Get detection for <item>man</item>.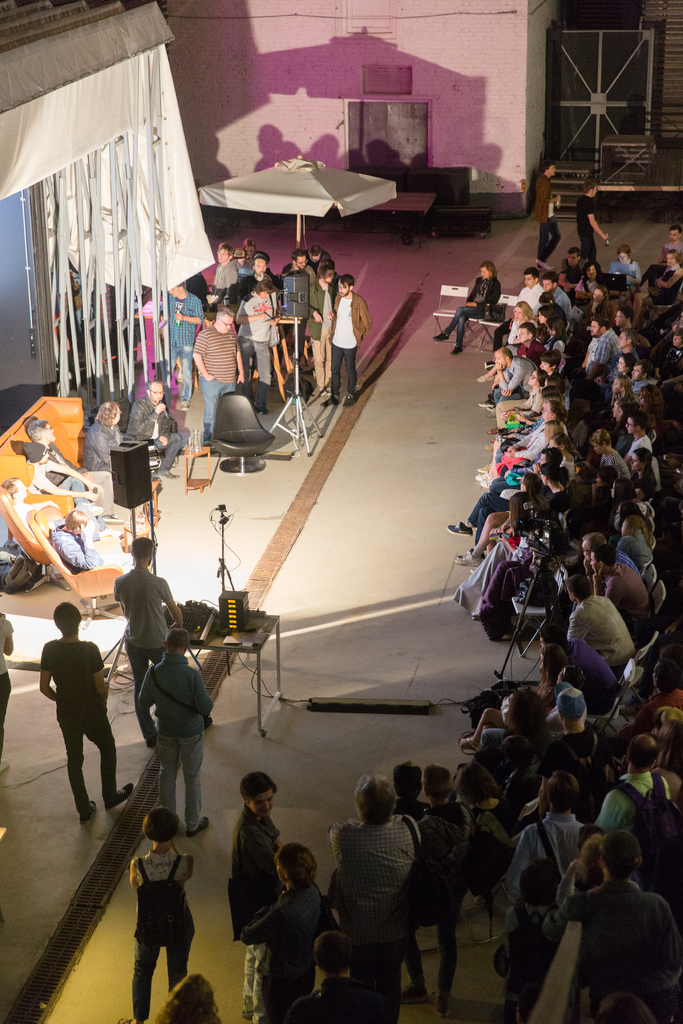
Detection: [590,547,657,630].
